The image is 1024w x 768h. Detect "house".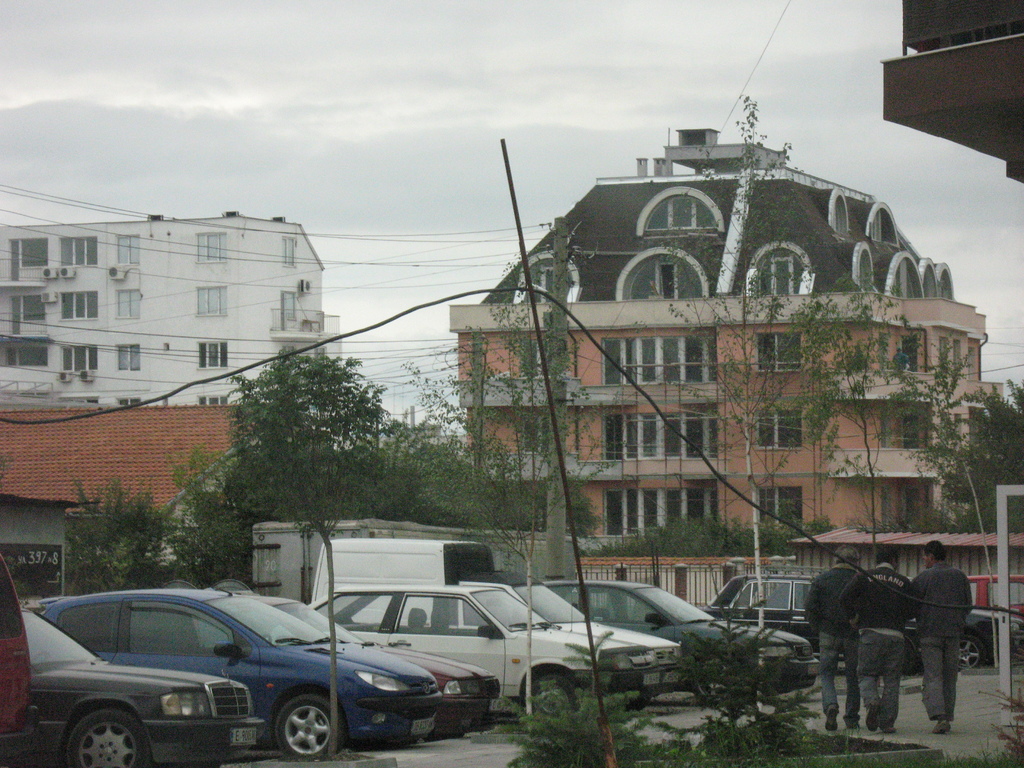
Detection: [3,399,255,597].
